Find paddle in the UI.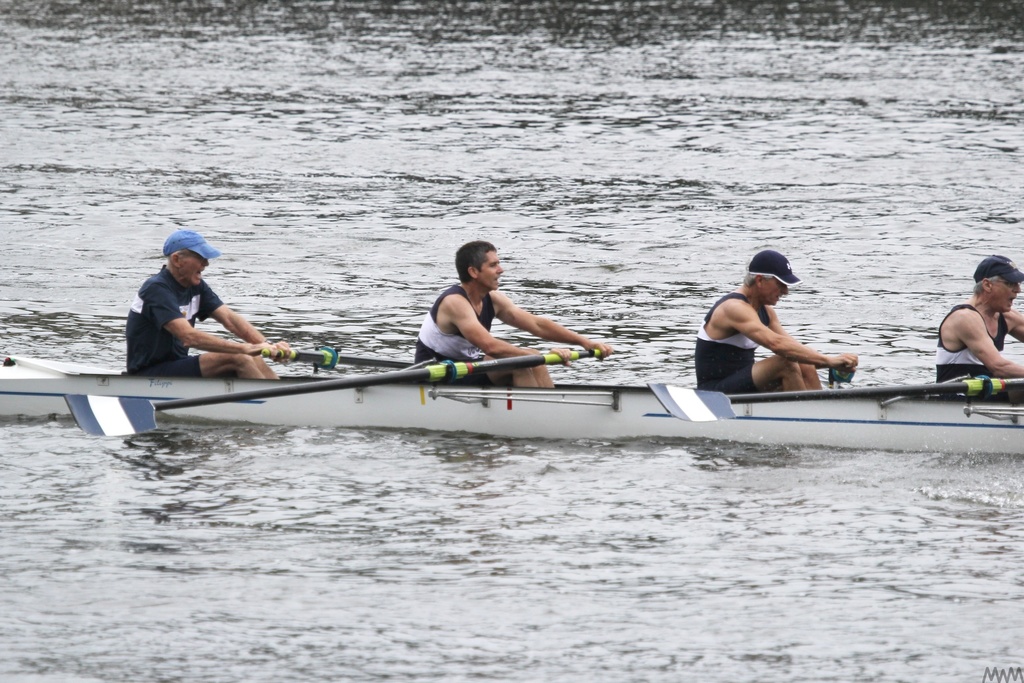
UI element at <region>648, 382, 1023, 421</region>.
